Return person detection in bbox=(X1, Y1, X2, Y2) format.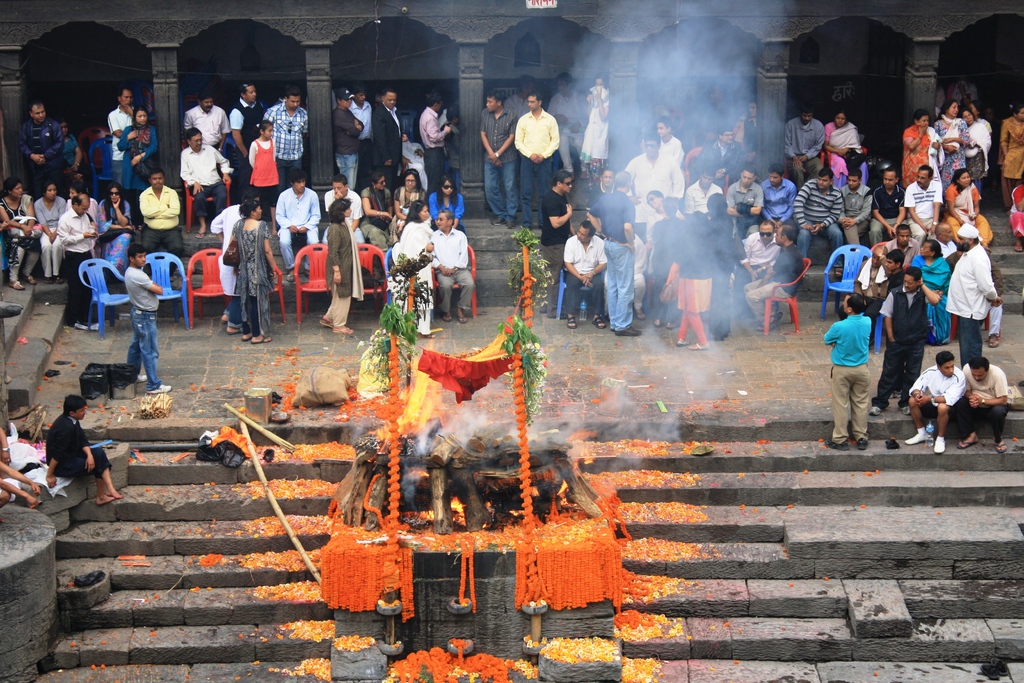
bbox=(833, 281, 898, 452).
